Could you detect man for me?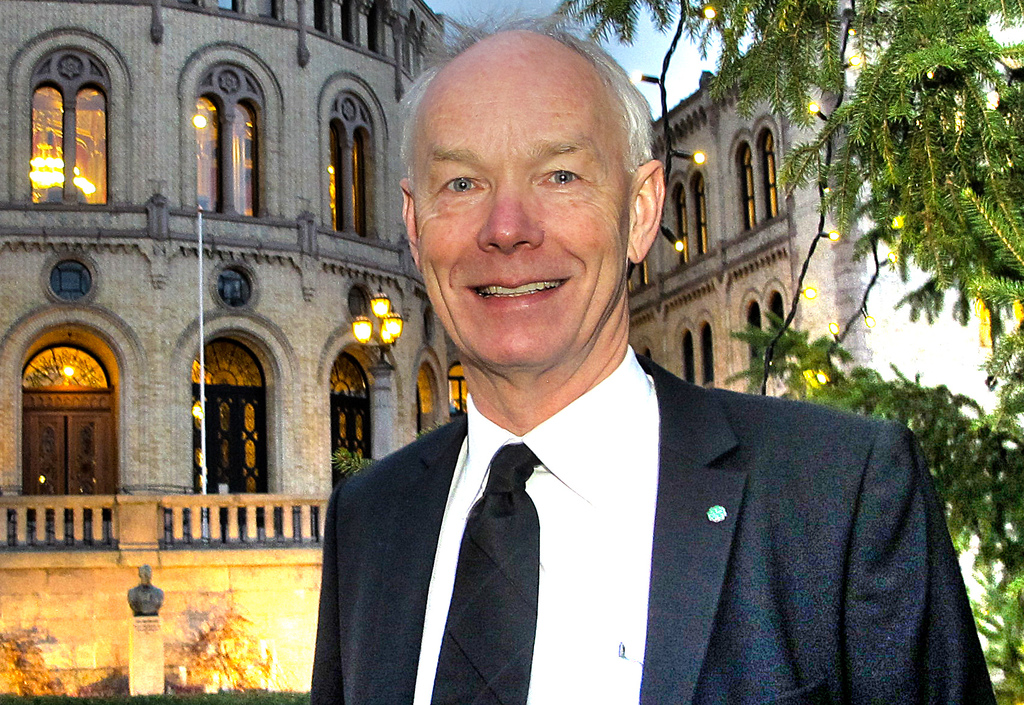
Detection result: bbox(314, 19, 1006, 704).
